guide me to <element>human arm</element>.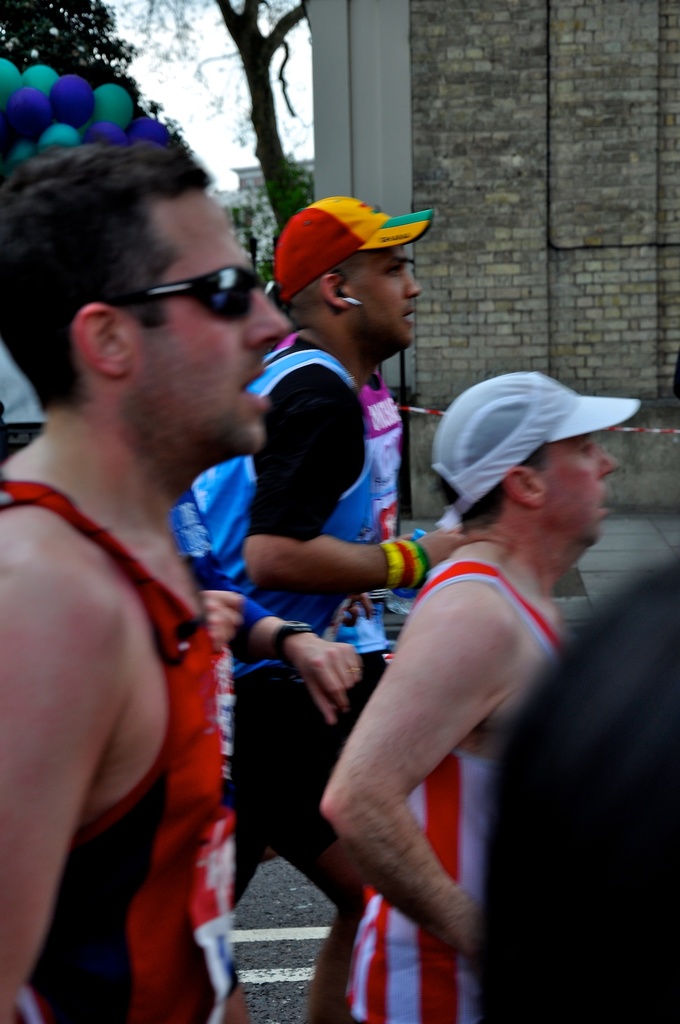
Guidance: (x1=316, y1=587, x2=512, y2=963).
